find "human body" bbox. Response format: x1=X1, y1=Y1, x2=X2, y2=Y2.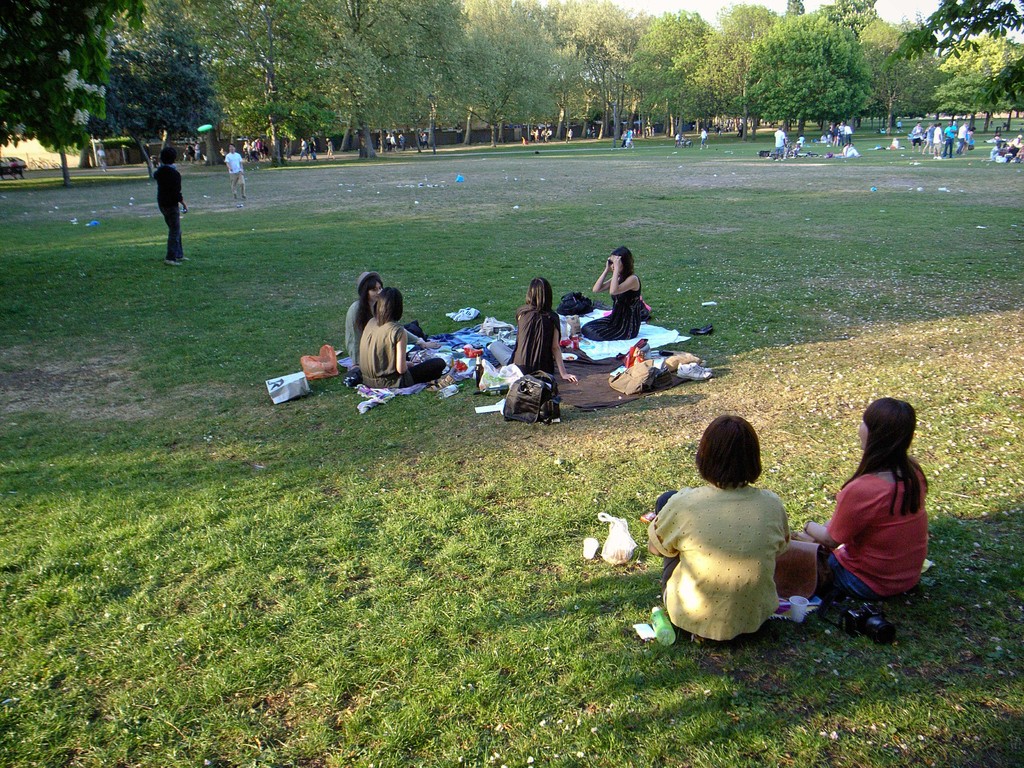
x1=580, y1=243, x2=643, y2=340.
